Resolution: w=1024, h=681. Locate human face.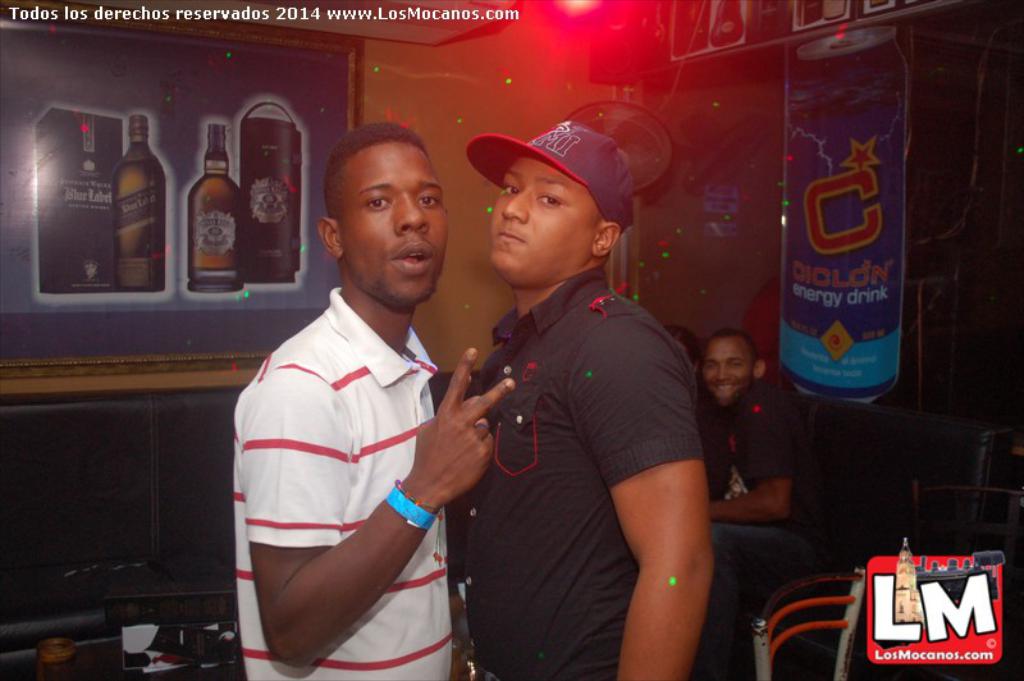
<box>699,332,756,403</box>.
